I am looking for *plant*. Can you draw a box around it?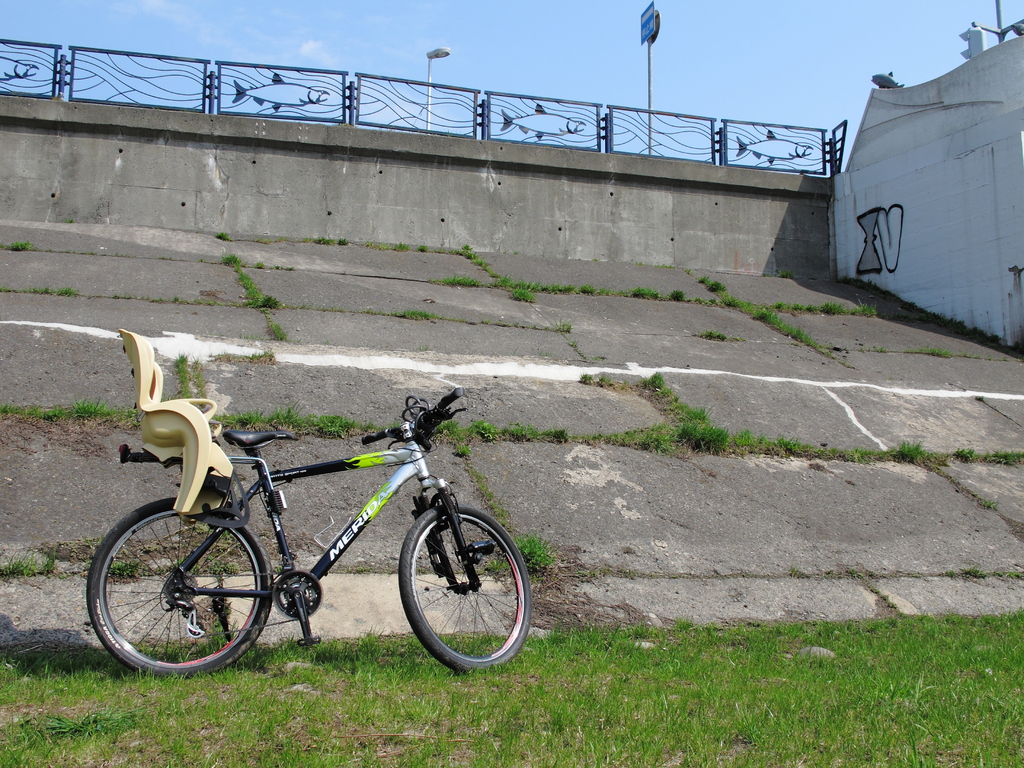
Sure, the bounding box is {"x1": 390, "y1": 305, "x2": 439, "y2": 325}.
